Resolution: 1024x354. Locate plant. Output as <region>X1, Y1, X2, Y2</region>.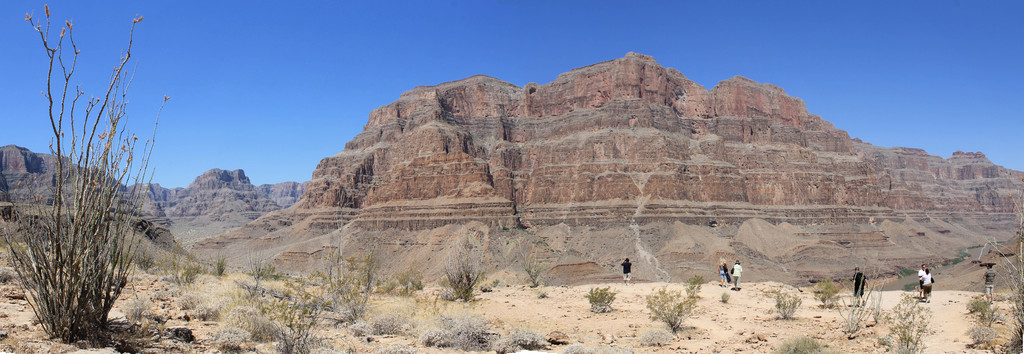
<region>719, 295, 729, 303</region>.
